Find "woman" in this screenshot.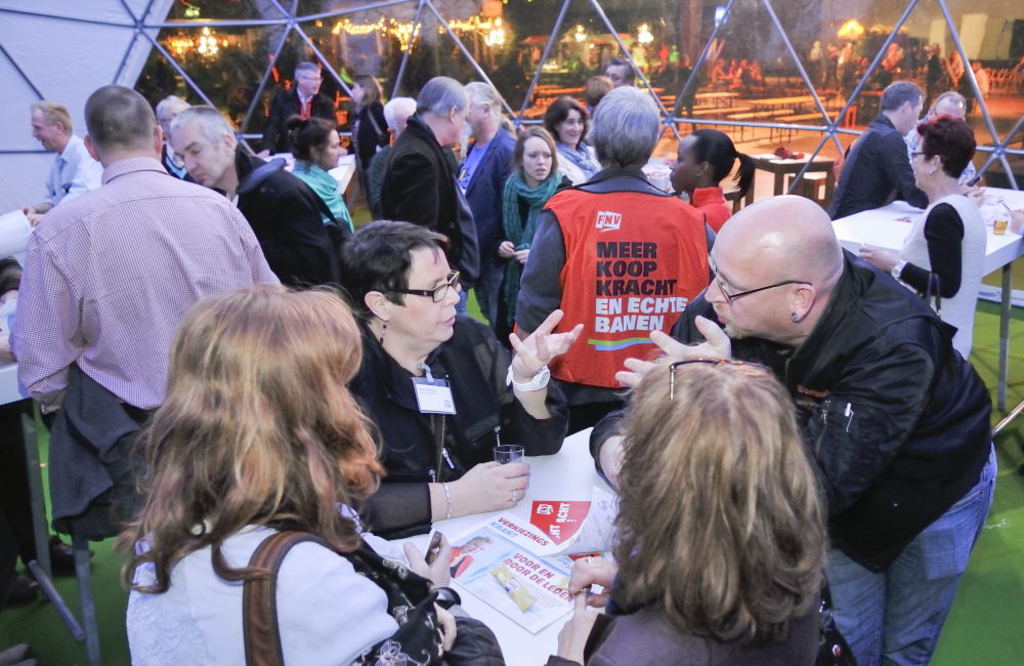
The bounding box for "woman" is left=498, top=126, right=573, bottom=342.
